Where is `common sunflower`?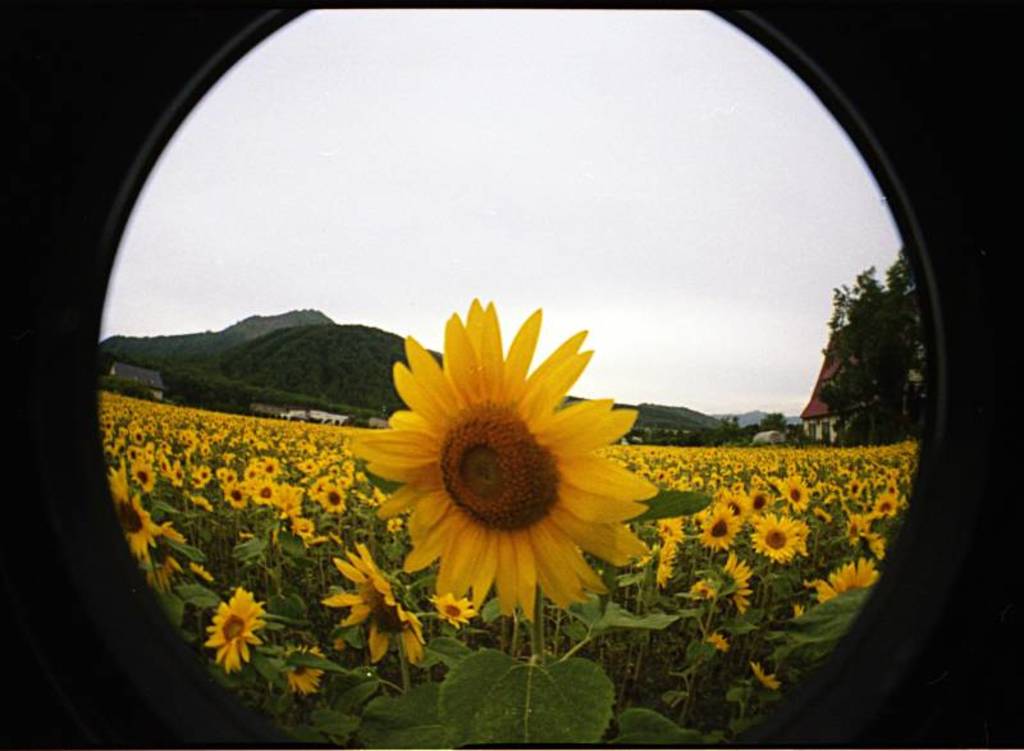
locate(326, 542, 421, 652).
